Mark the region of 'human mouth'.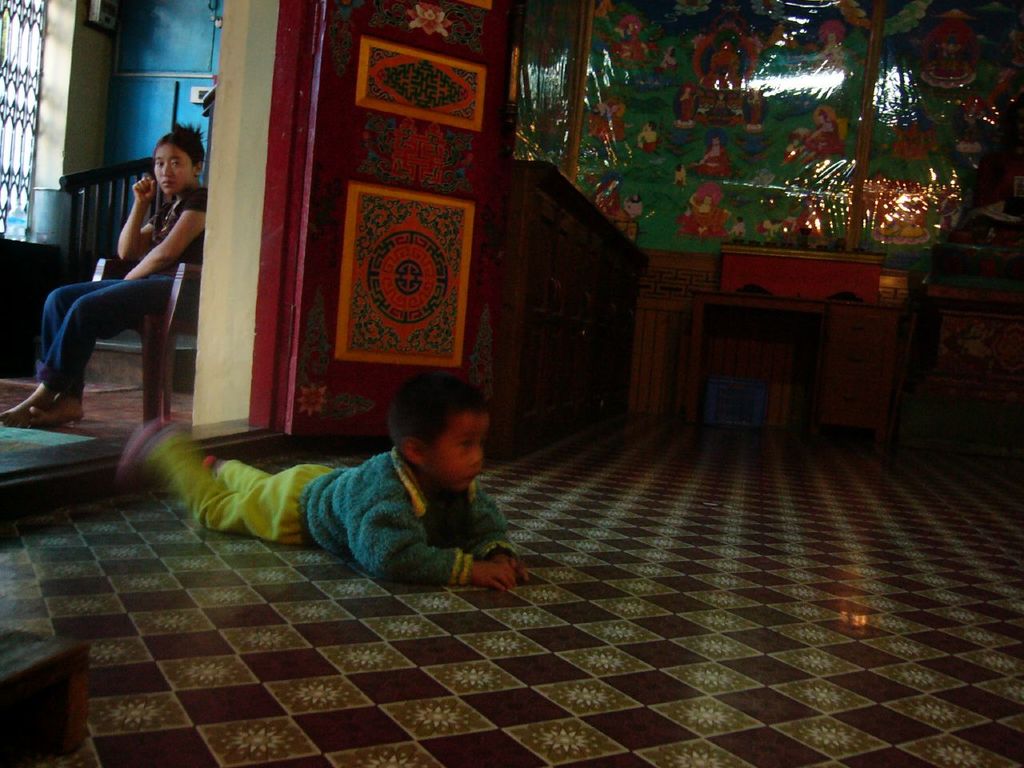
Region: left=162, top=183, right=167, bottom=184.
